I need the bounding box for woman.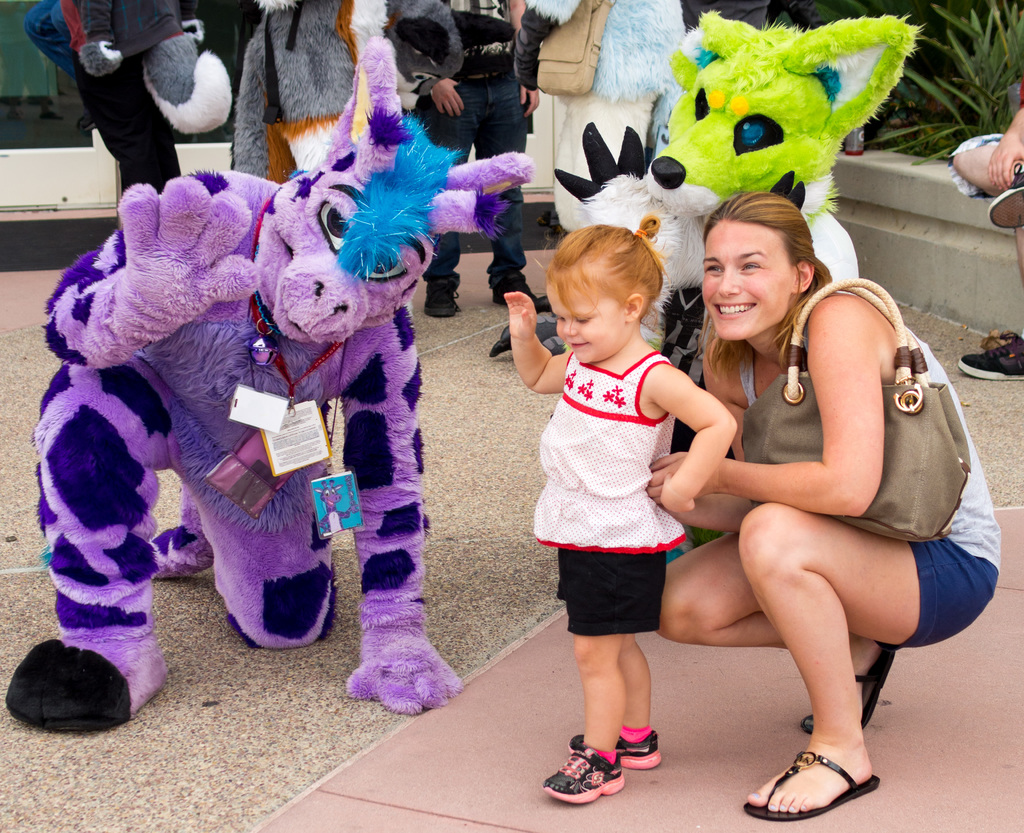
Here it is: {"left": 630, "top": 175, "right": 960, "bottom": 800}.
